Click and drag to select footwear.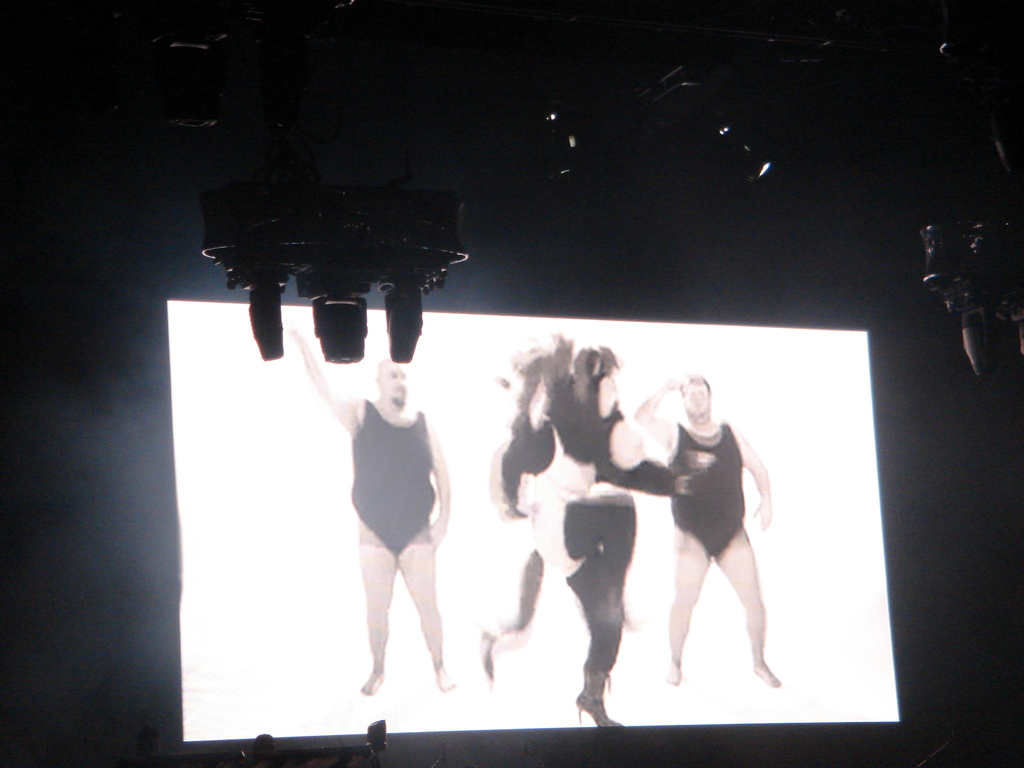
Selection: 570/652/634/739.
